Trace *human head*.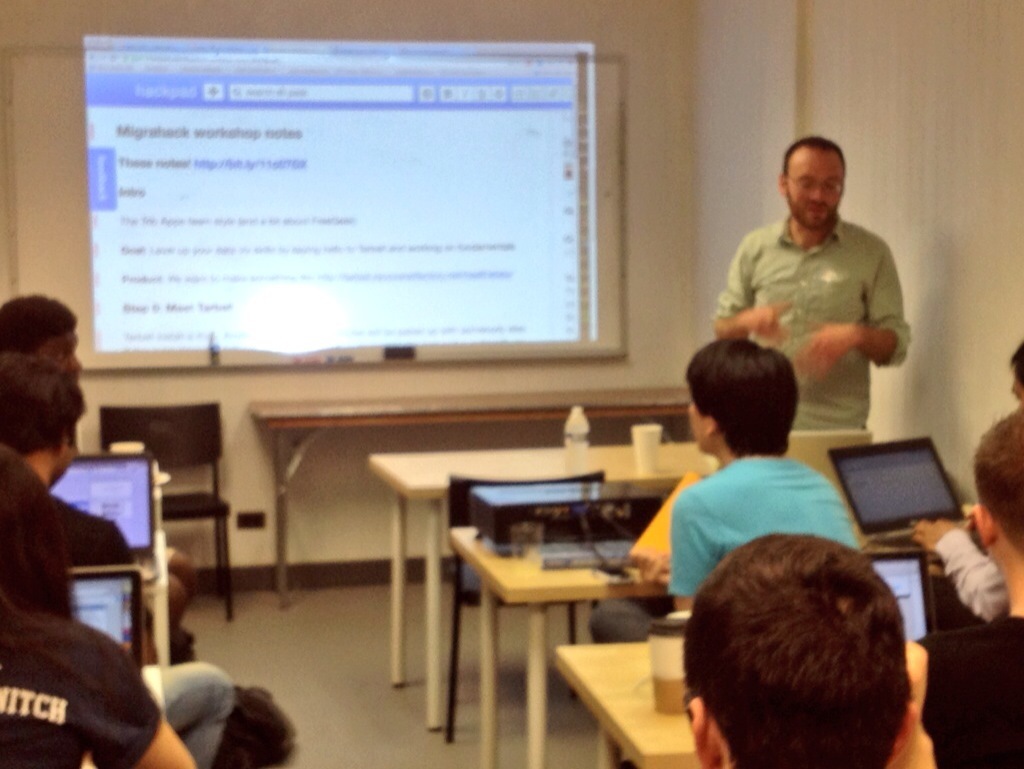
Traced to [left=0, top=295, right=83, bottom=380].
